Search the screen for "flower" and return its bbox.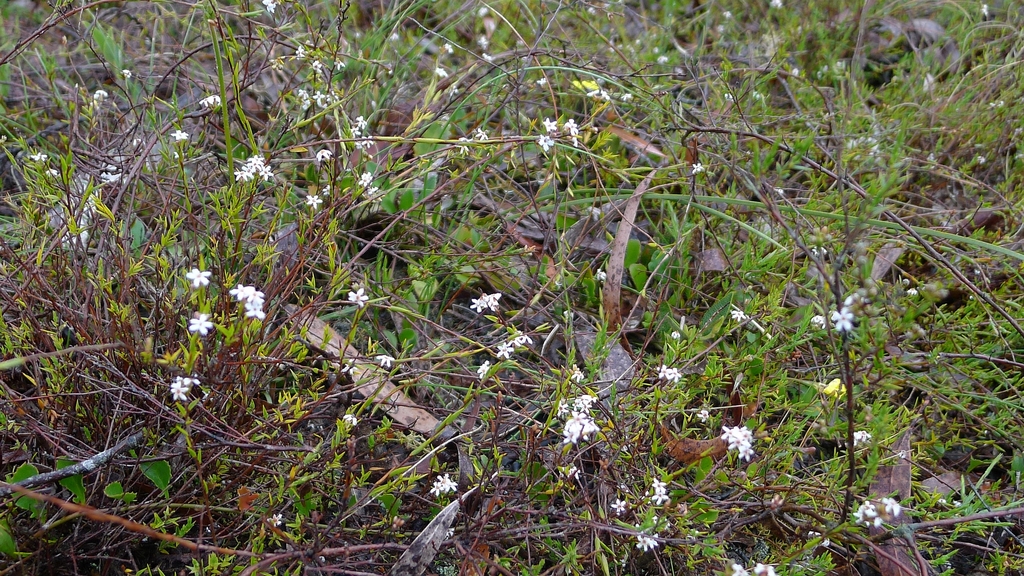
Found: x1=750, y1=563, x2=779, y2=575.
